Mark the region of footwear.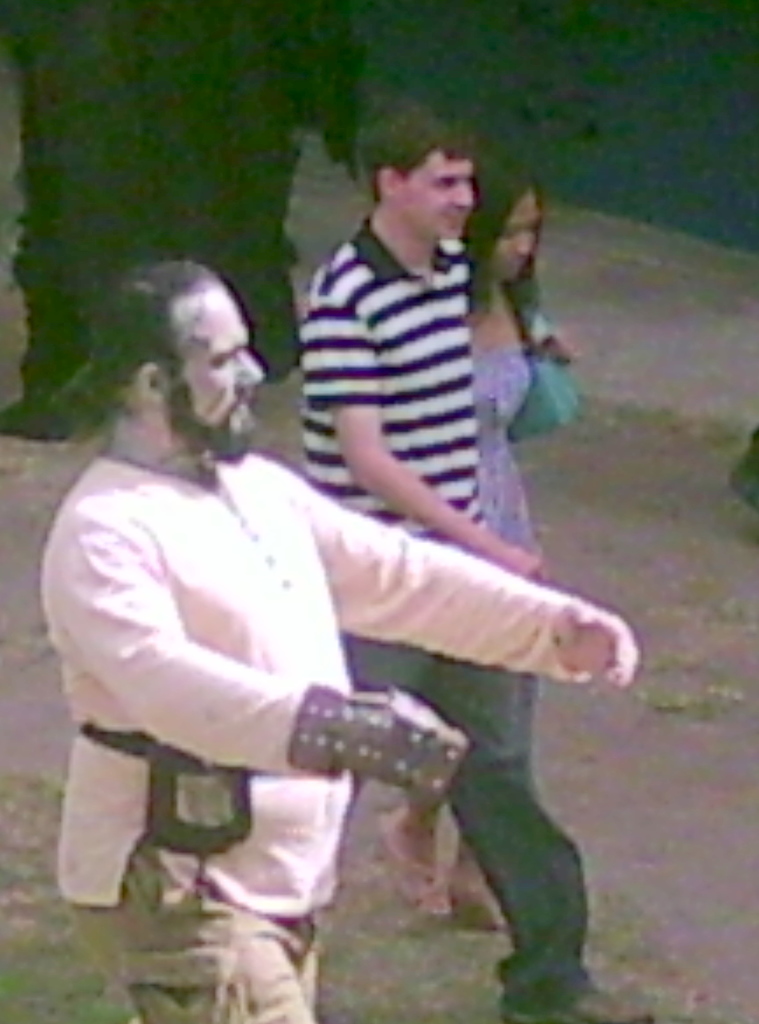
Region: left=452, top=855, right=505, bottom=934.
